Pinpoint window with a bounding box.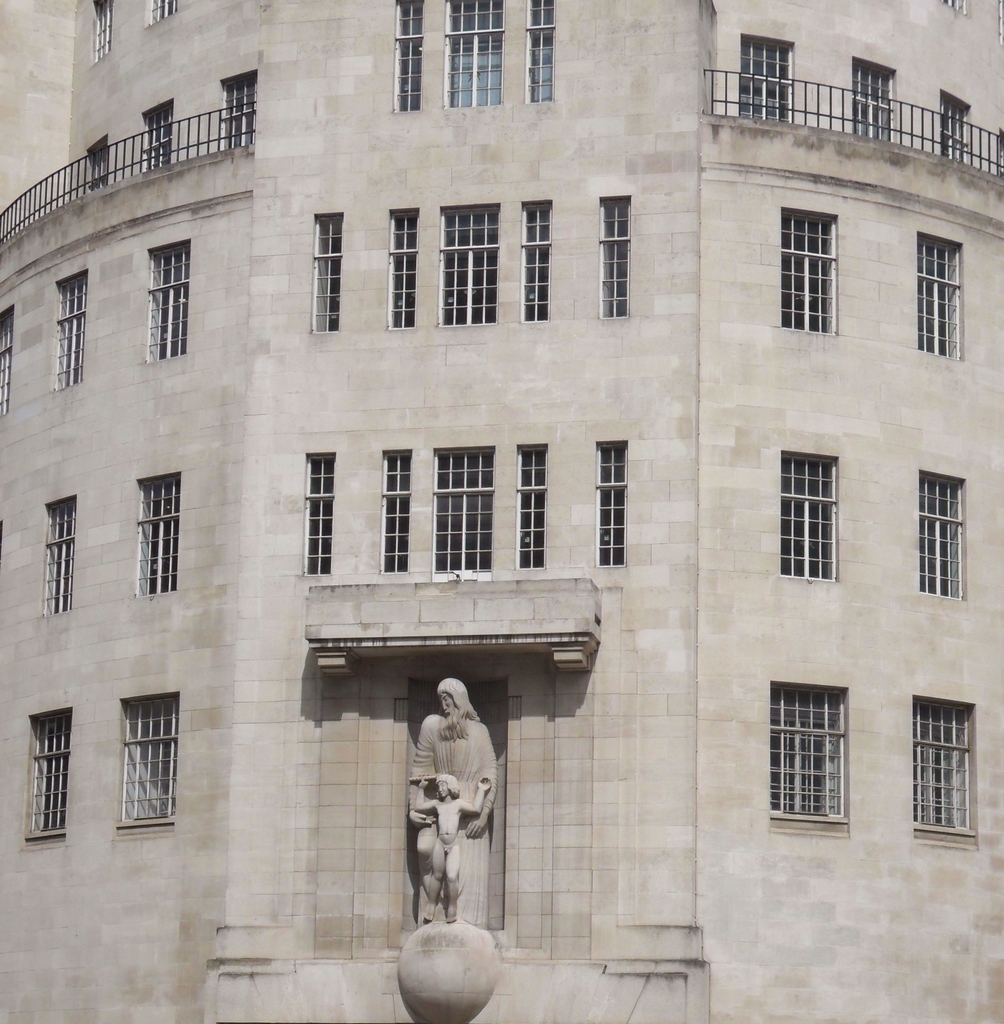
(592,442,628,564).
